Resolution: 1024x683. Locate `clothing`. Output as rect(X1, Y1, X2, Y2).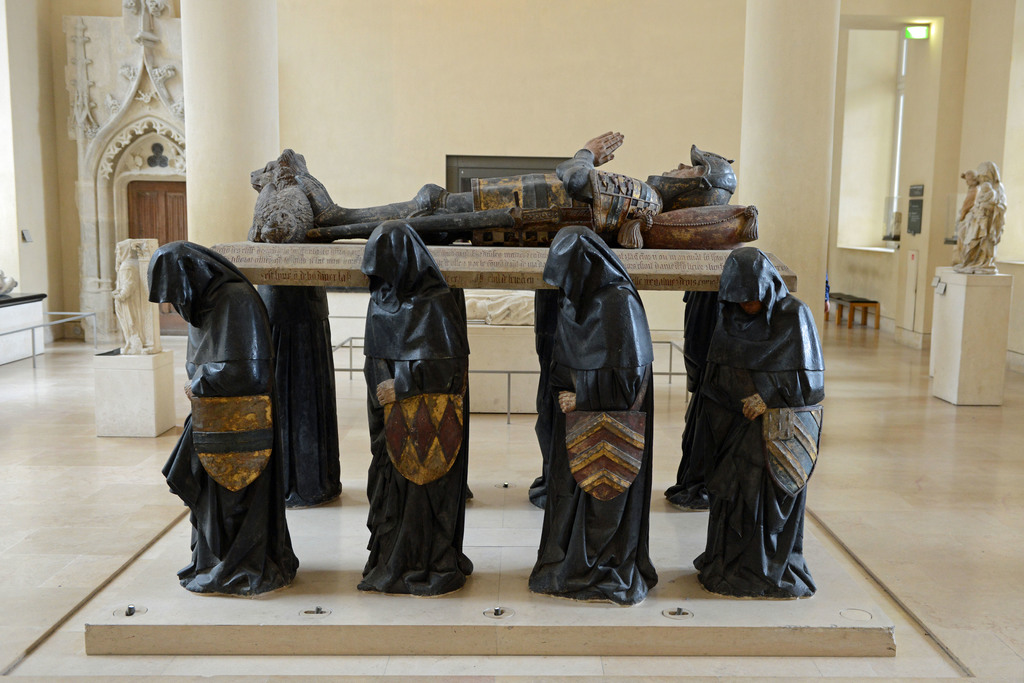
rect(548, 232, 659, 613).
